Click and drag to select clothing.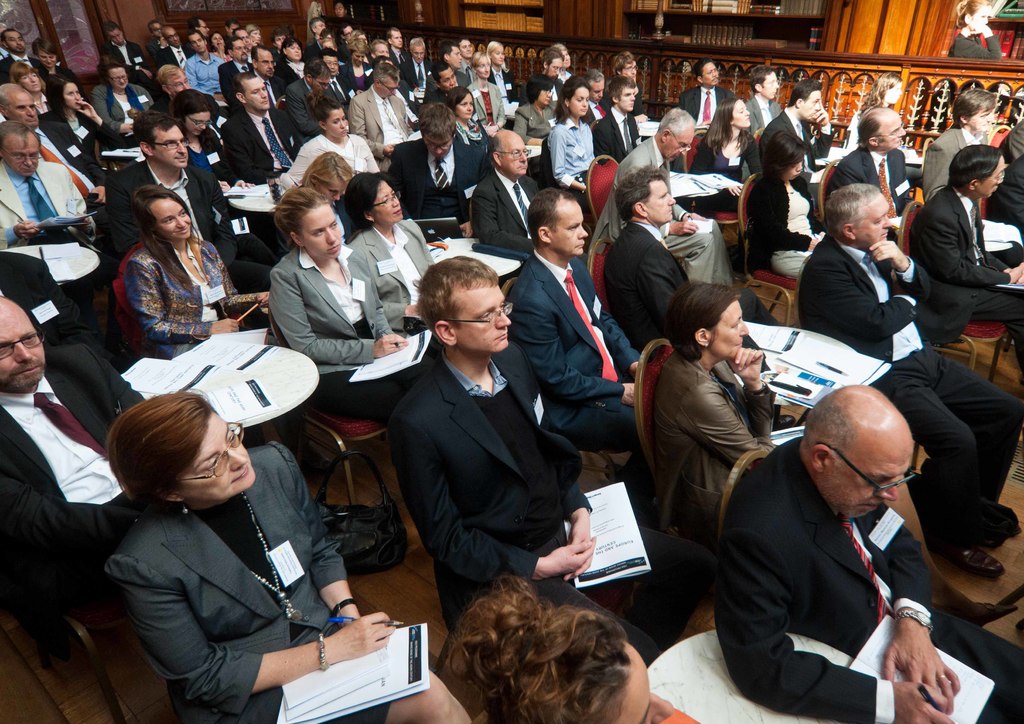
Selection: x1=42 y1=103 x2=96 y2=162.
